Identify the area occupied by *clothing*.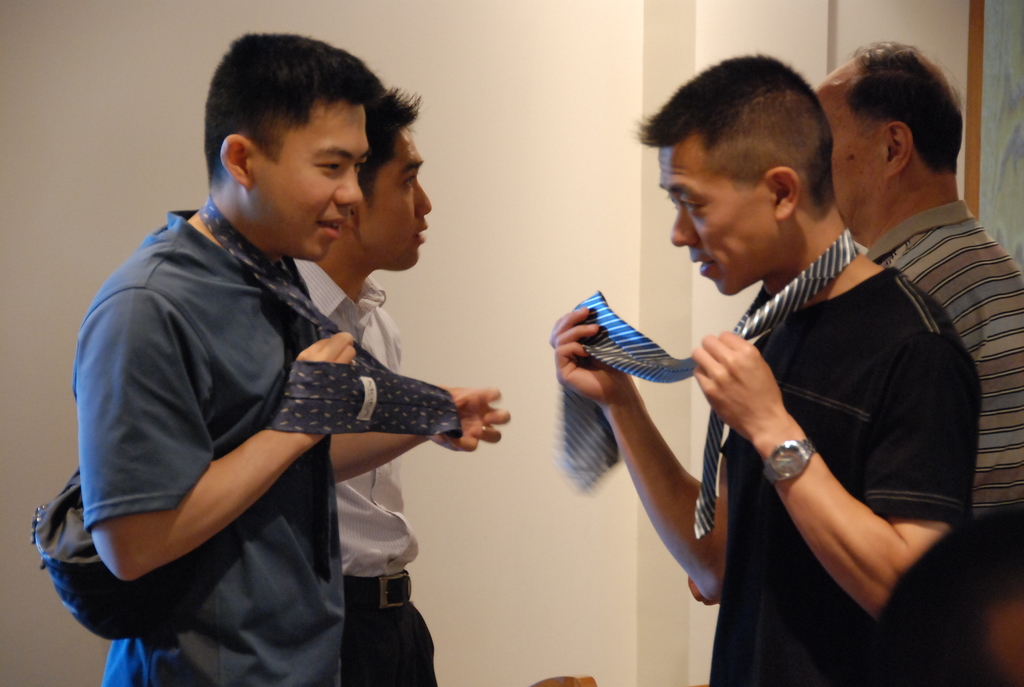
Area: (702, 251, 970, 686).
